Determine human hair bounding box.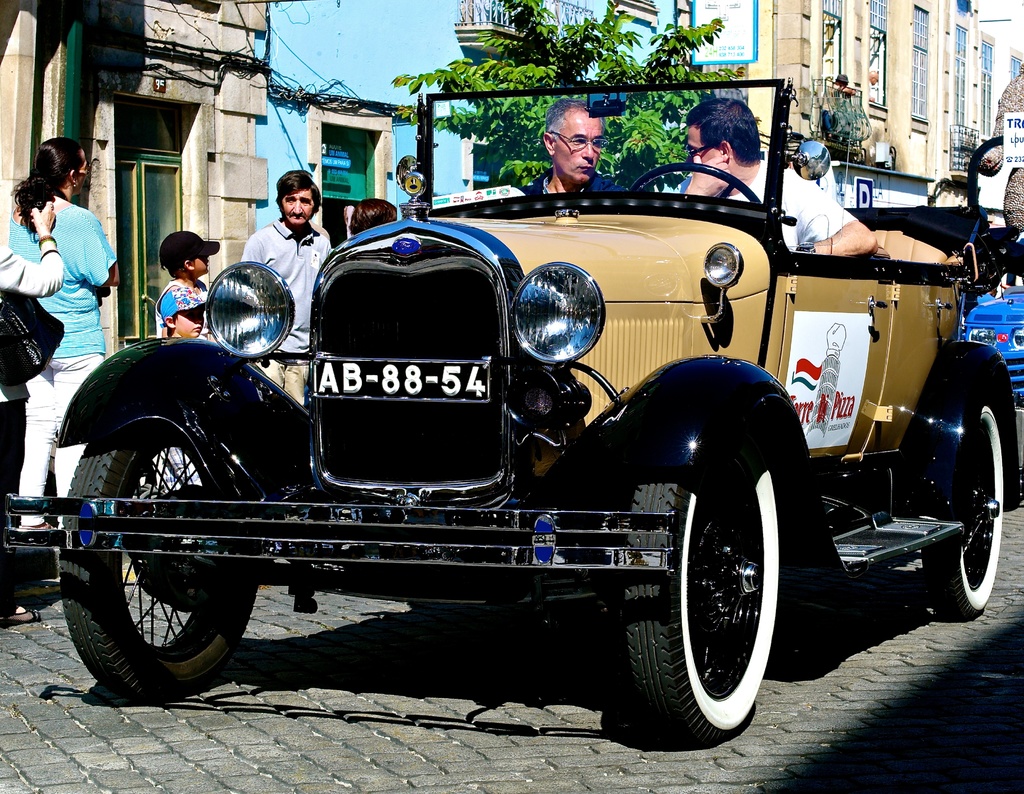
Determined: {"x1": 351, "y1": 200, "x2": 397, "y2": 236}.
